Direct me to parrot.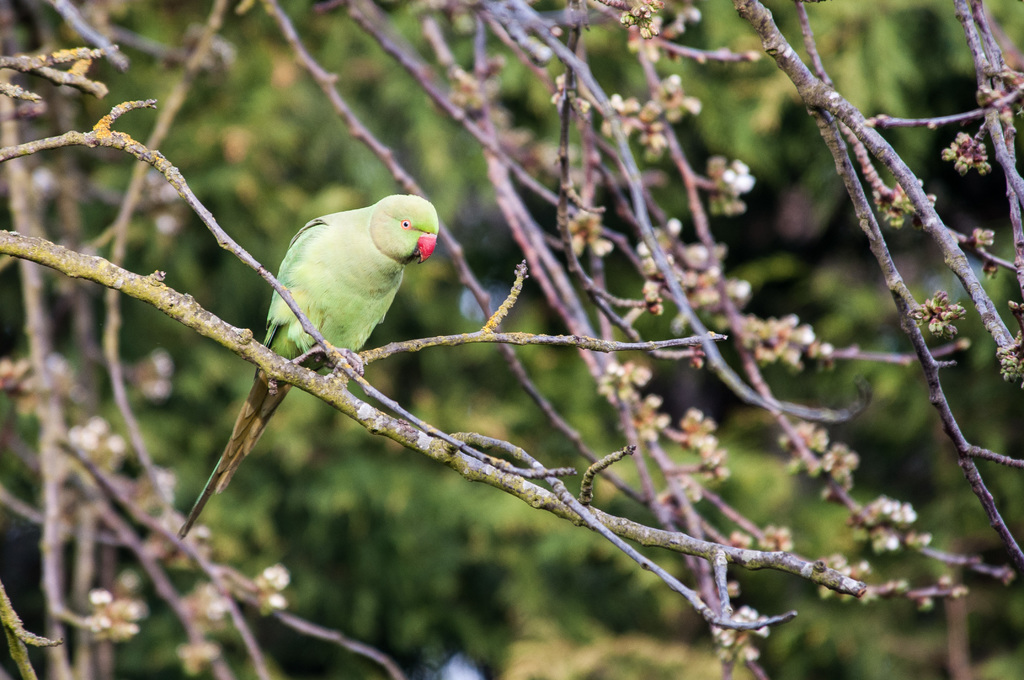
Direction: [x1=178, y1=193, x2=440, y2=538].
